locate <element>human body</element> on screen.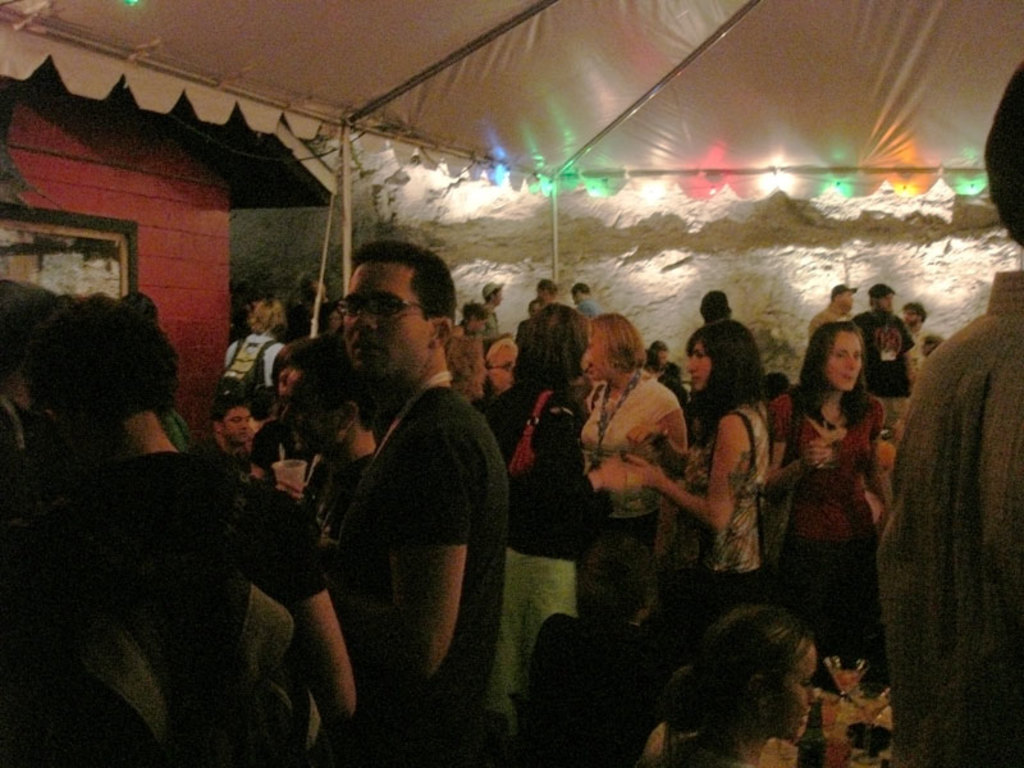
On screen at left=298, top=274, right=502, bottom=745.
